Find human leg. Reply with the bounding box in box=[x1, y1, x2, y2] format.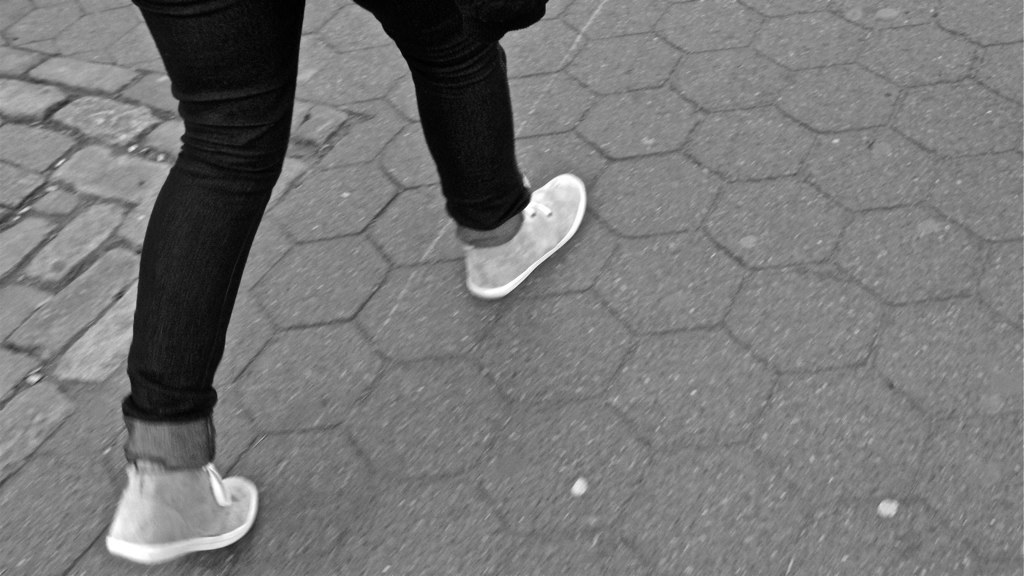
box=[103, 0, 307, 567].
